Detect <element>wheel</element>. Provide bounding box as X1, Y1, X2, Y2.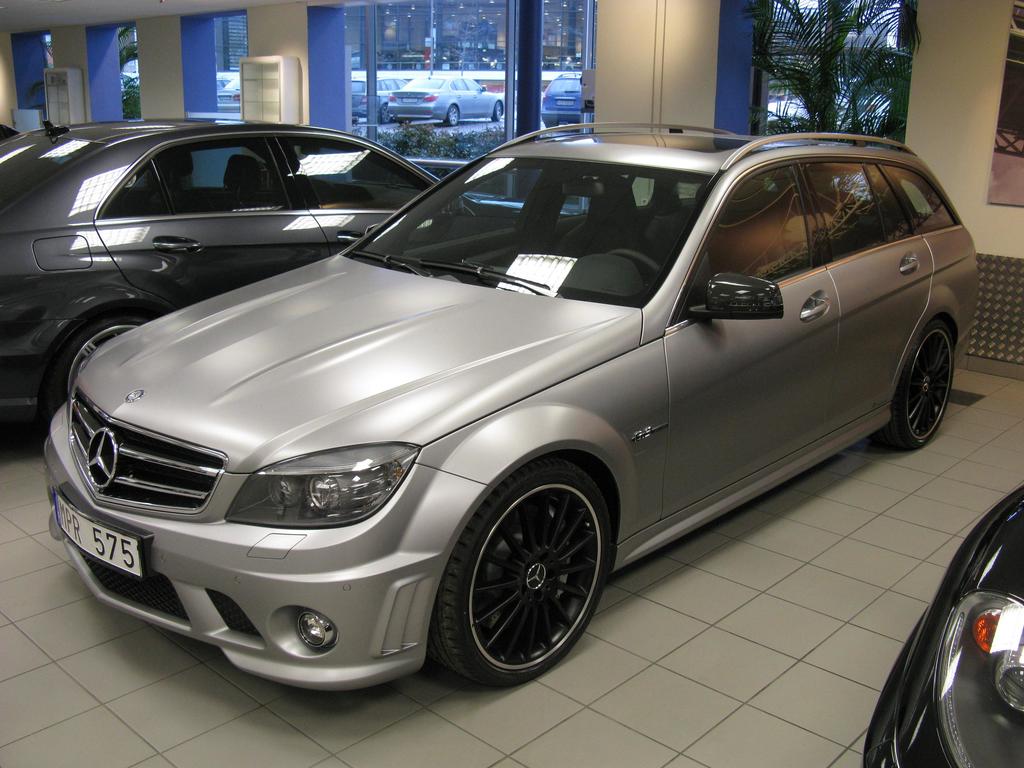
432, 468, 614, 680.
